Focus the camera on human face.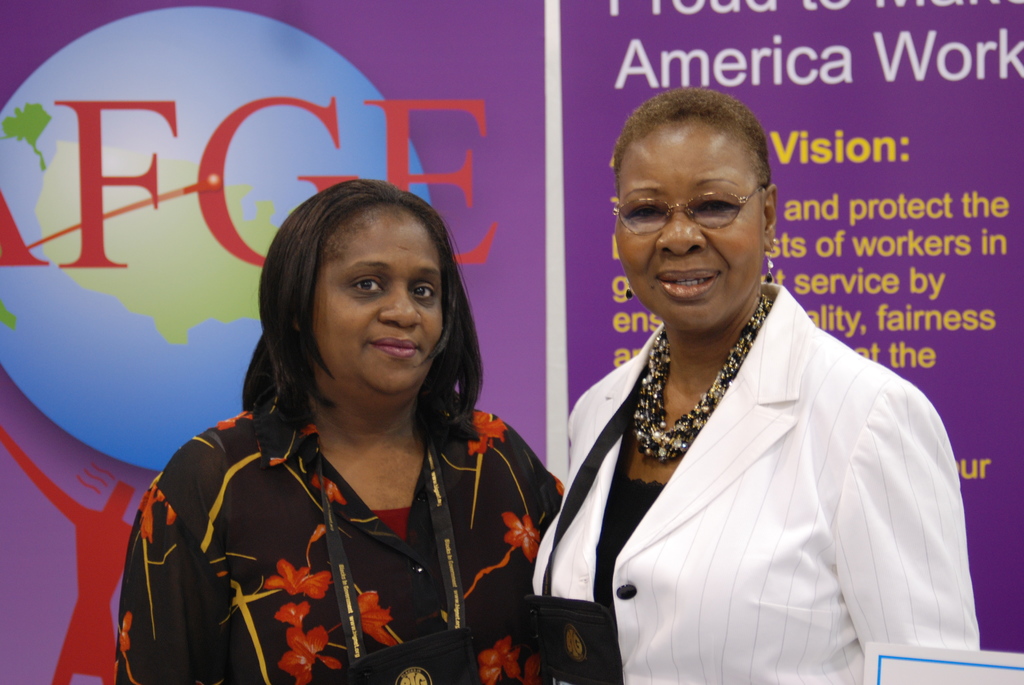
Focus region: (310,203,444,404).
